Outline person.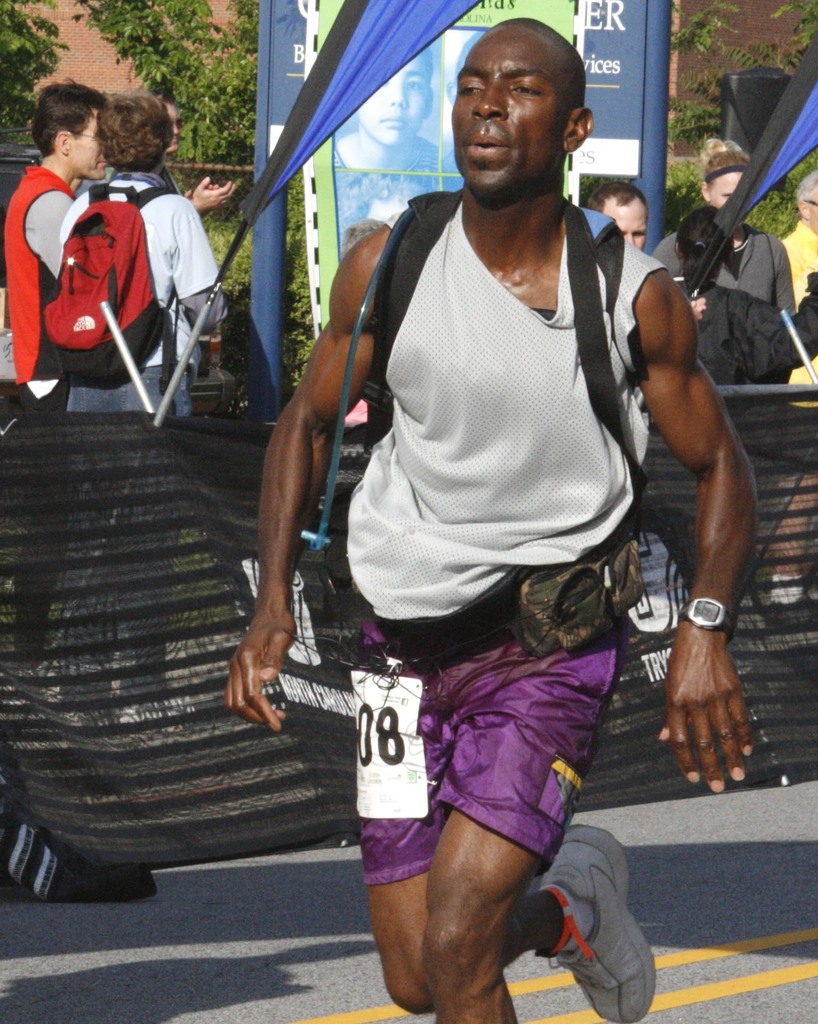
Outline: pyautogui.locateOnScreen(651, 145, 800, 388).
